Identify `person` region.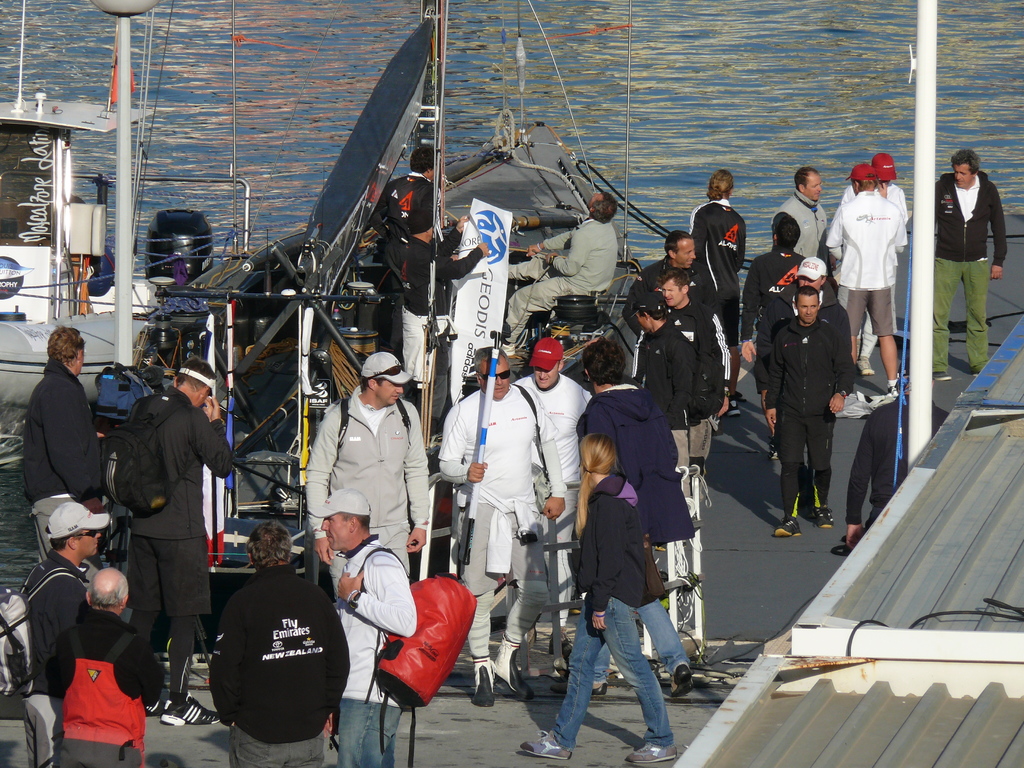
Region: [369,138,442,252].
